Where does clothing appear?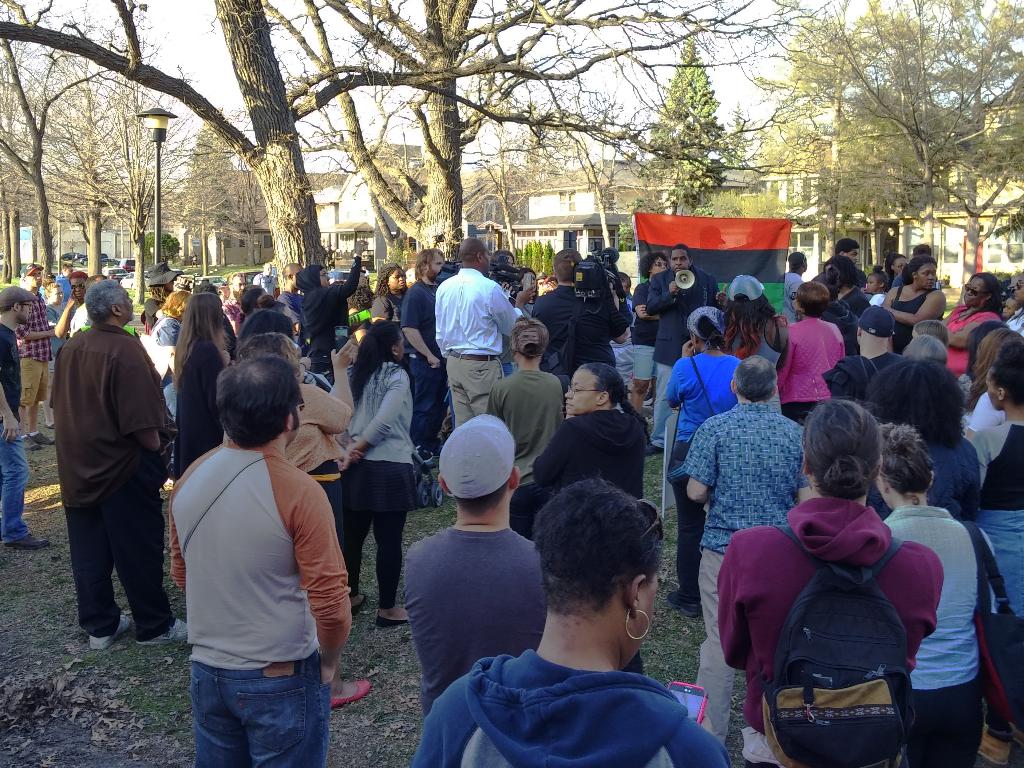
Appears at detection(227, 293, 241, 329).
